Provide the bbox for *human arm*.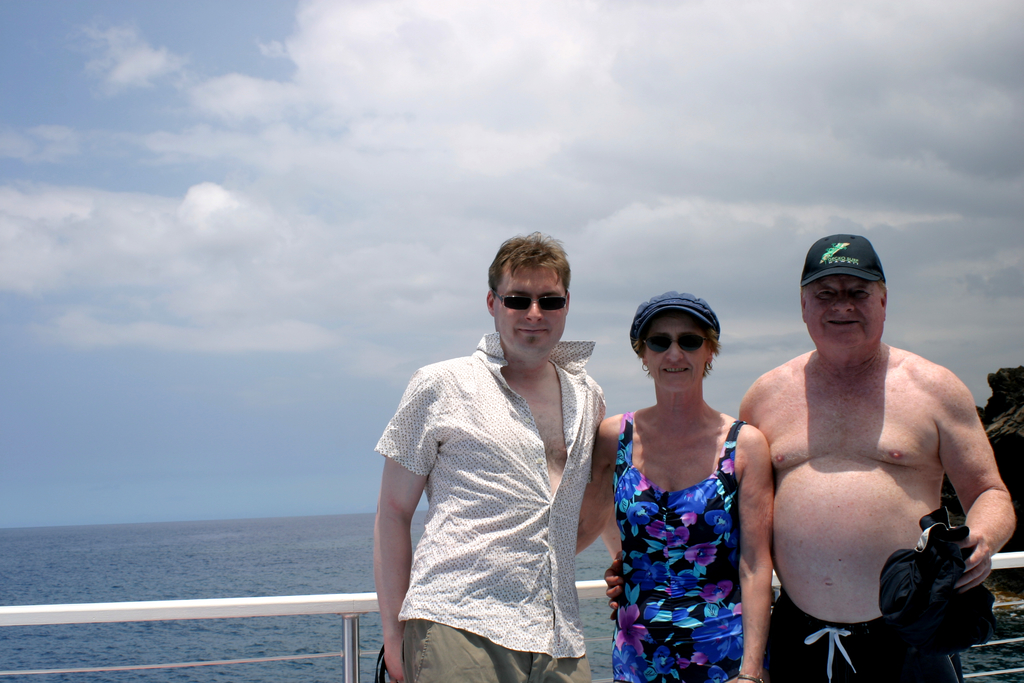
[x1=604, y1=509, x2=618, y2=556].
